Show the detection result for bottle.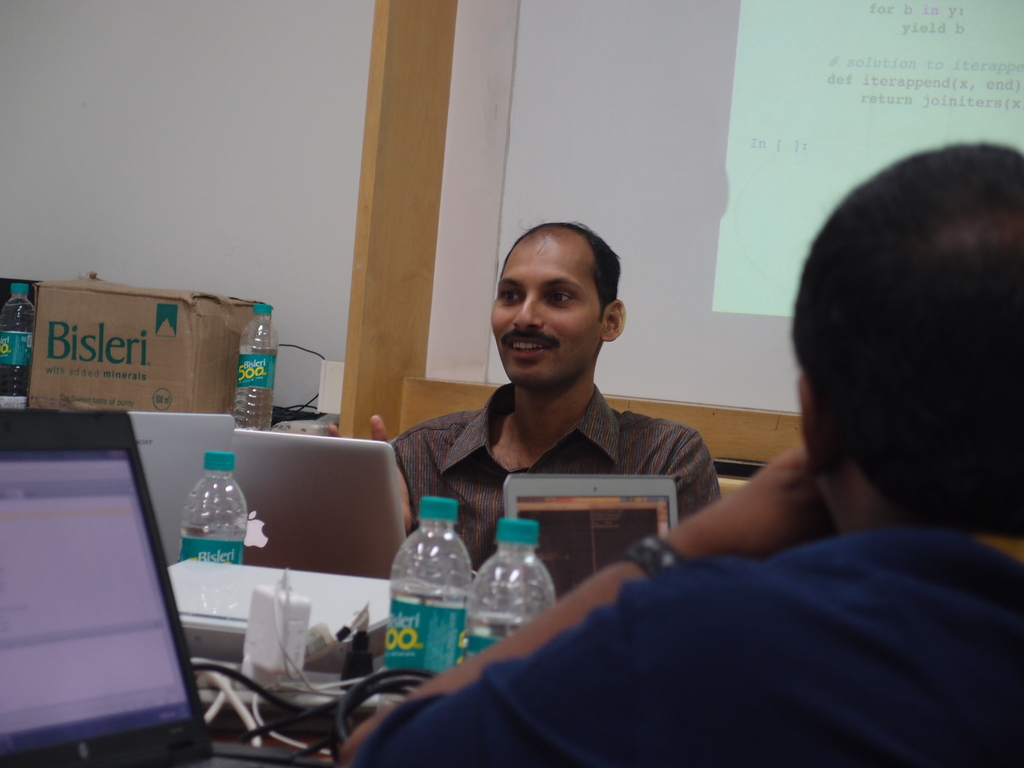
[381, 499, 483, 689].
